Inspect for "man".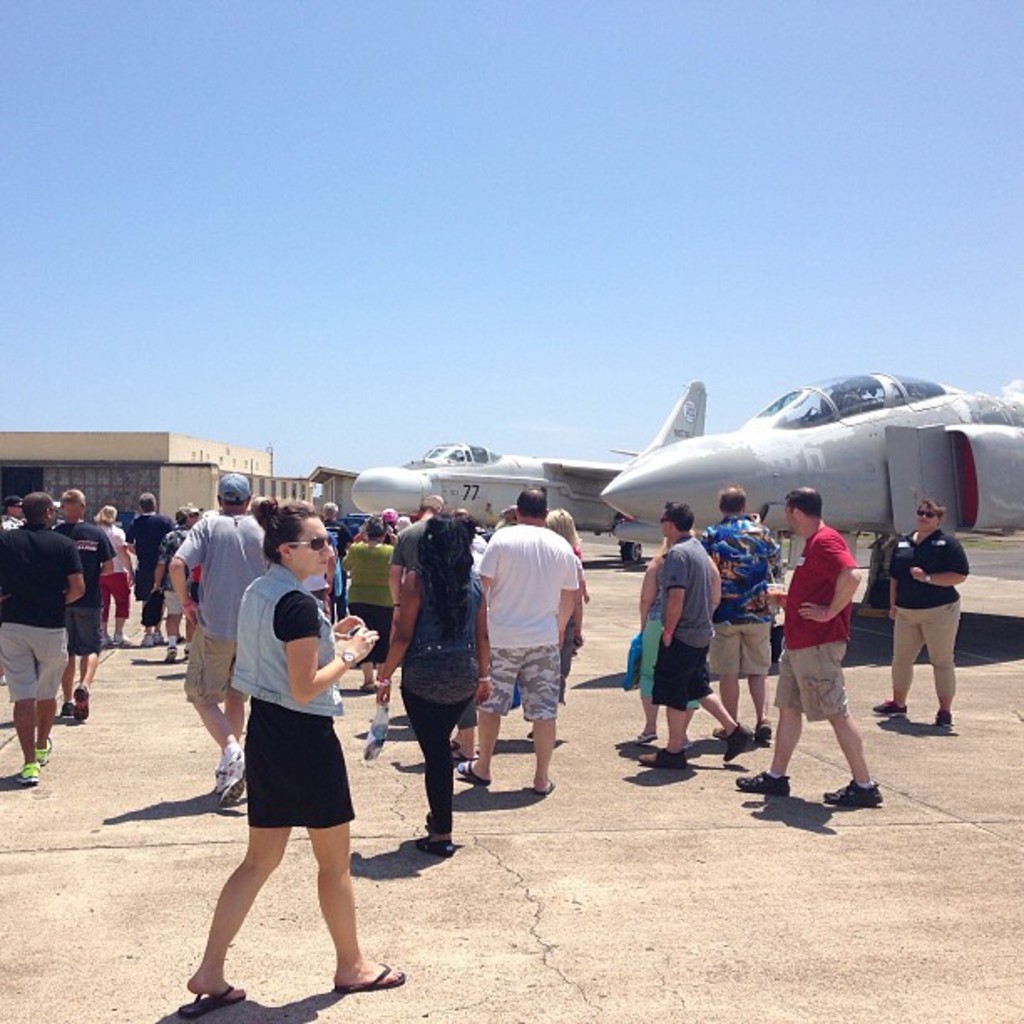
Inspection: select_region(164, 468, 279, 801).
